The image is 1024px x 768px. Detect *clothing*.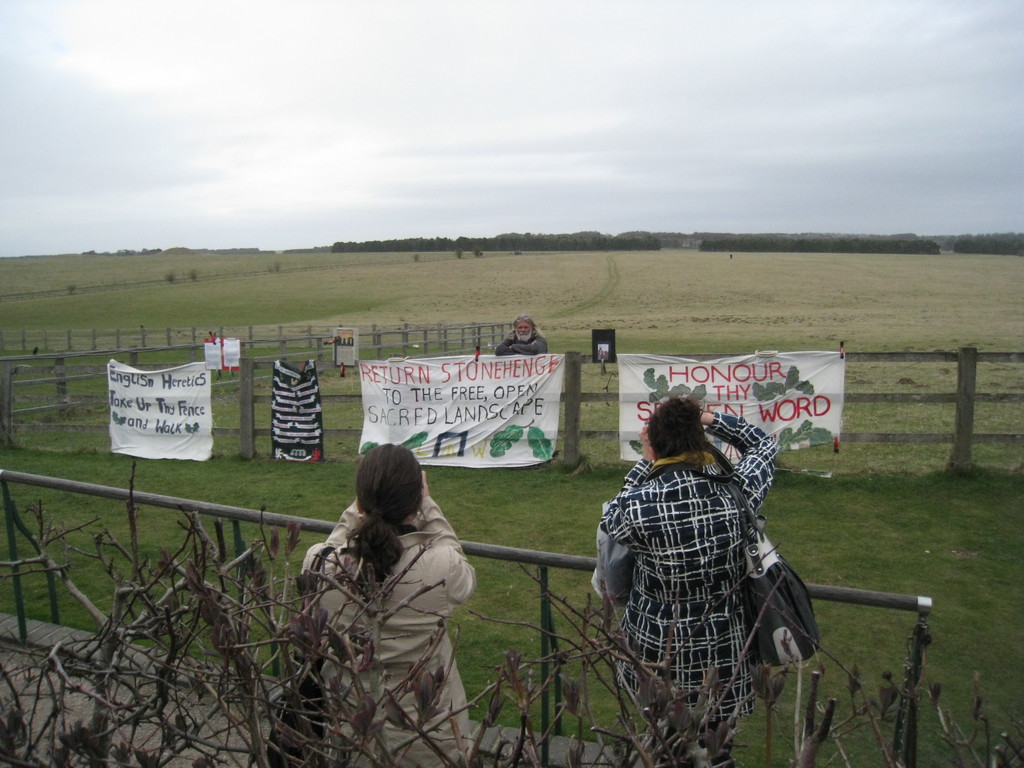
Detection: Rect(298, 491, 478, 767).
